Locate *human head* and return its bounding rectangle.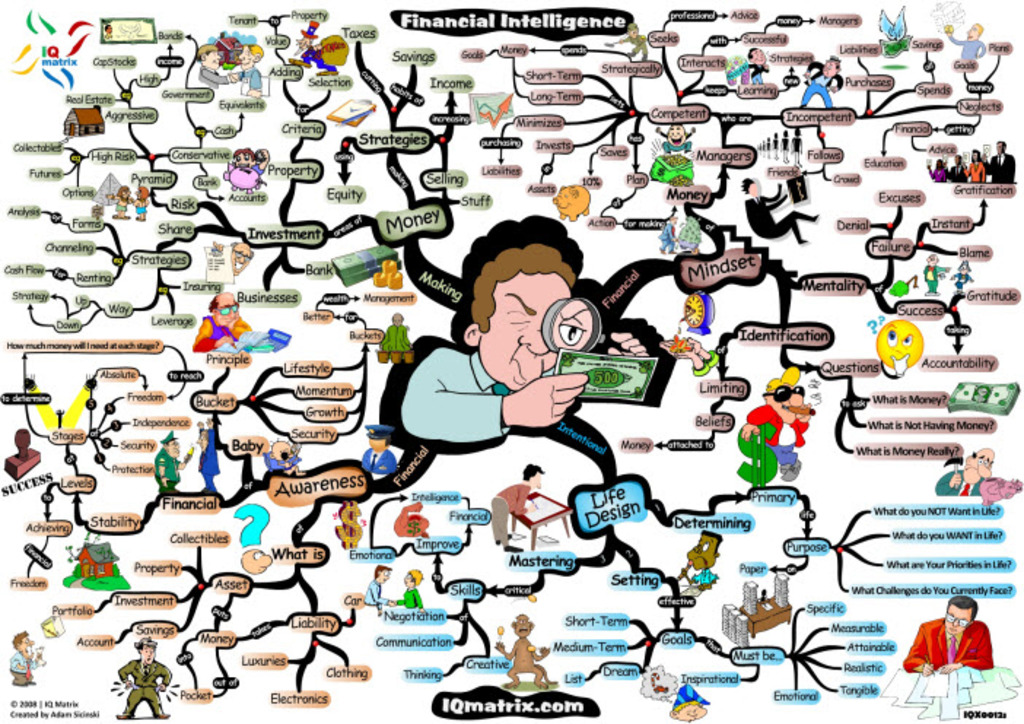
select_region(823, 54, 840, 76).
